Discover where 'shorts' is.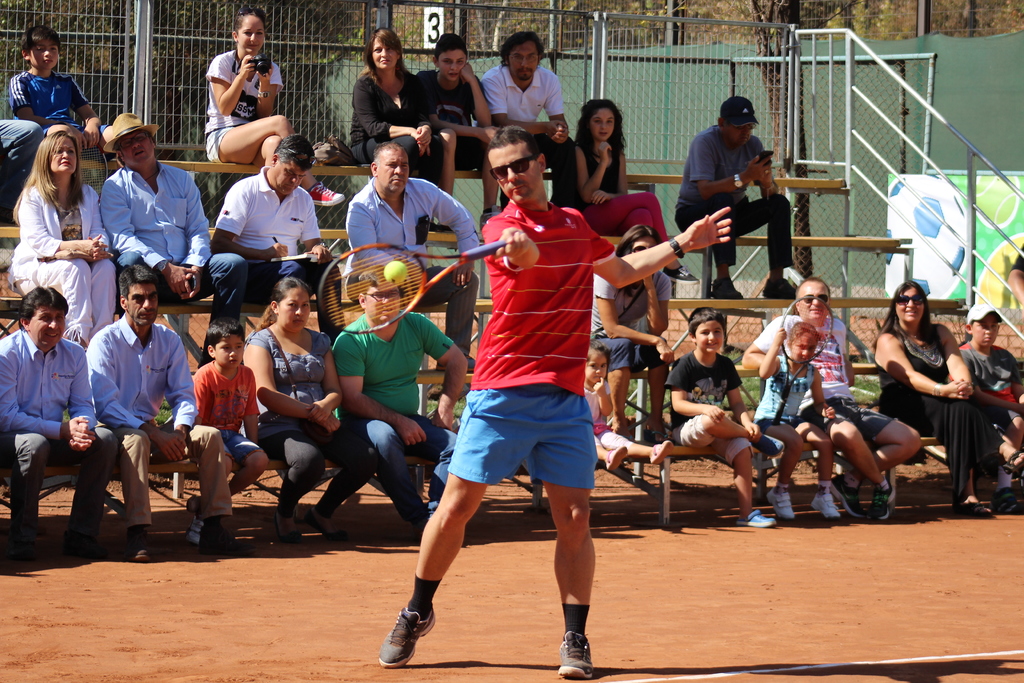
Discovered at 757/415/804/432.
